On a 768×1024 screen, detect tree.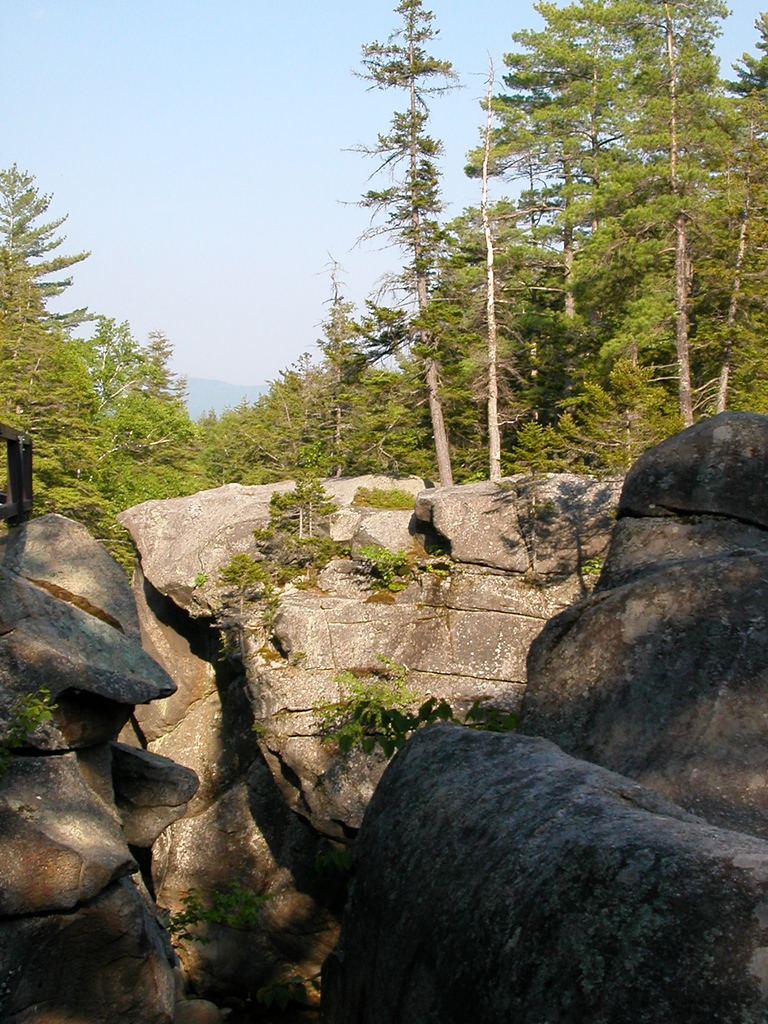
<bbox>682, 92, 767, 419</bbox>.
